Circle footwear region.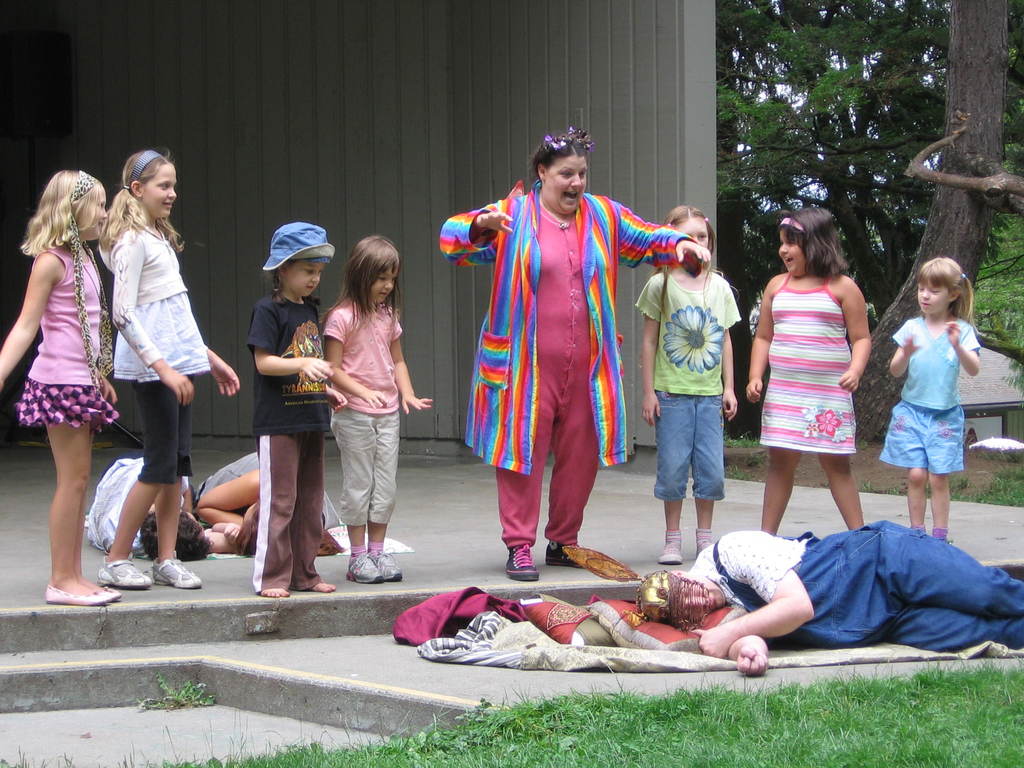
Region: region(369, 547, 401, 584).
